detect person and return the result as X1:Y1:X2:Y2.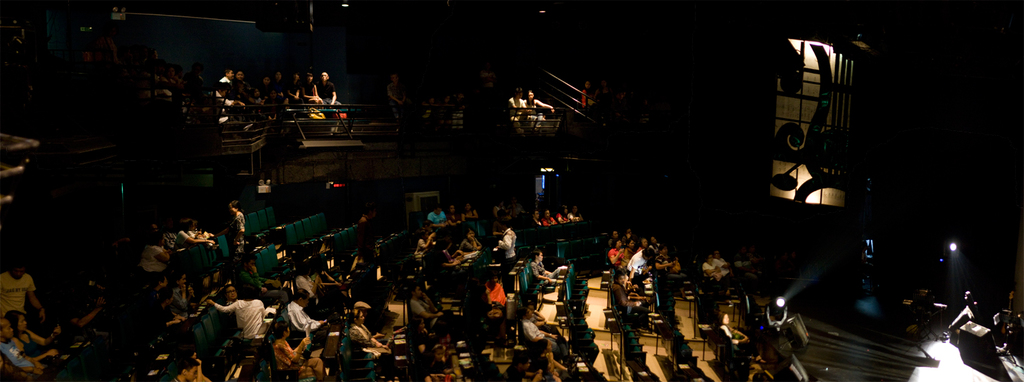
212:284:268:344.
